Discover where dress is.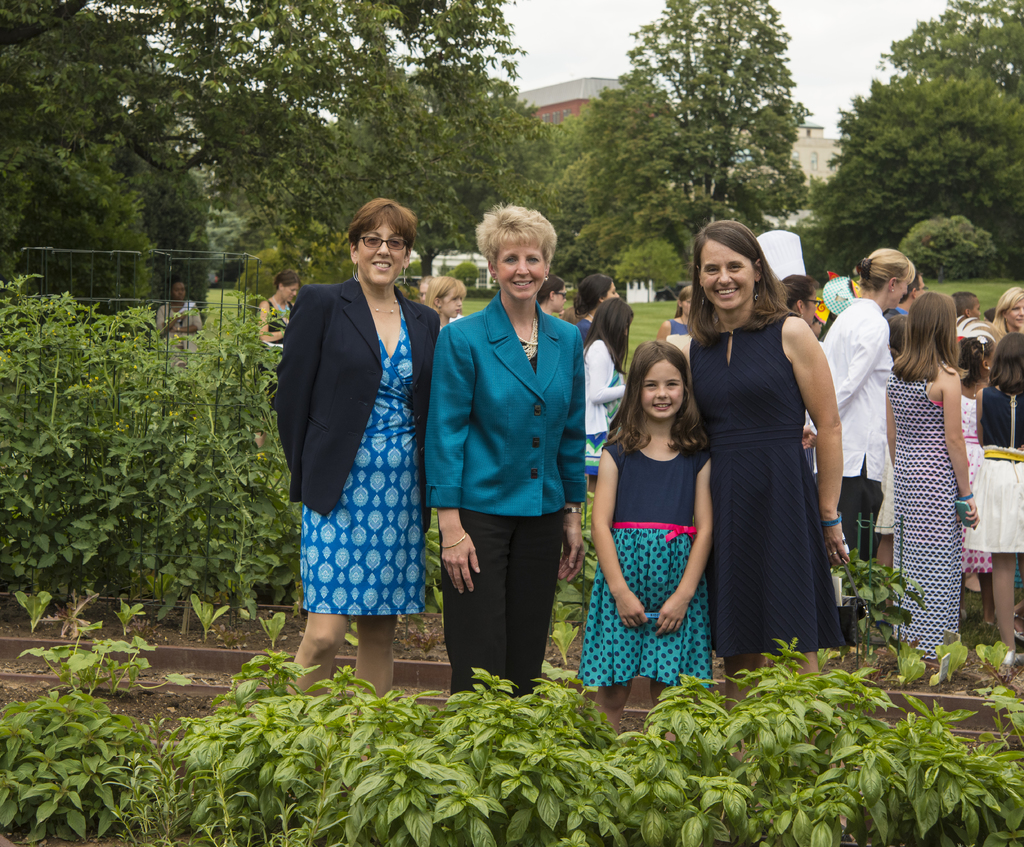
Discovered at (884,380,966,657).
